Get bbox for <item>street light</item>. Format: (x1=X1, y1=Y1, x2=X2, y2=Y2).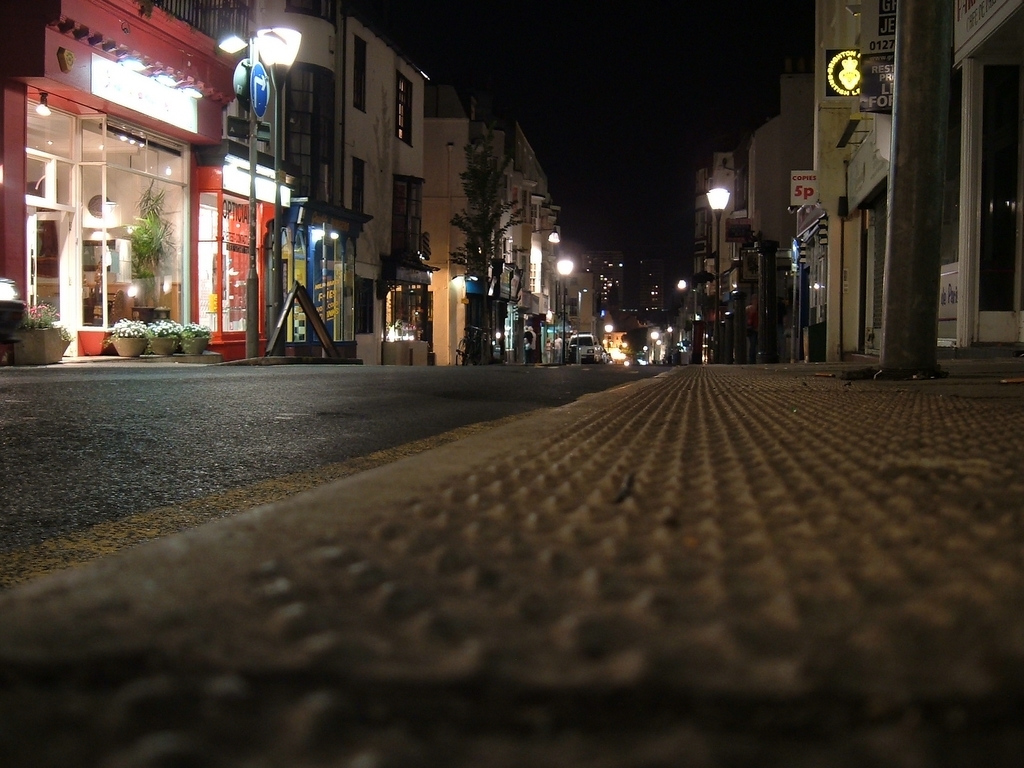
(x1=603, y1=317, x2=611, y2=336).
